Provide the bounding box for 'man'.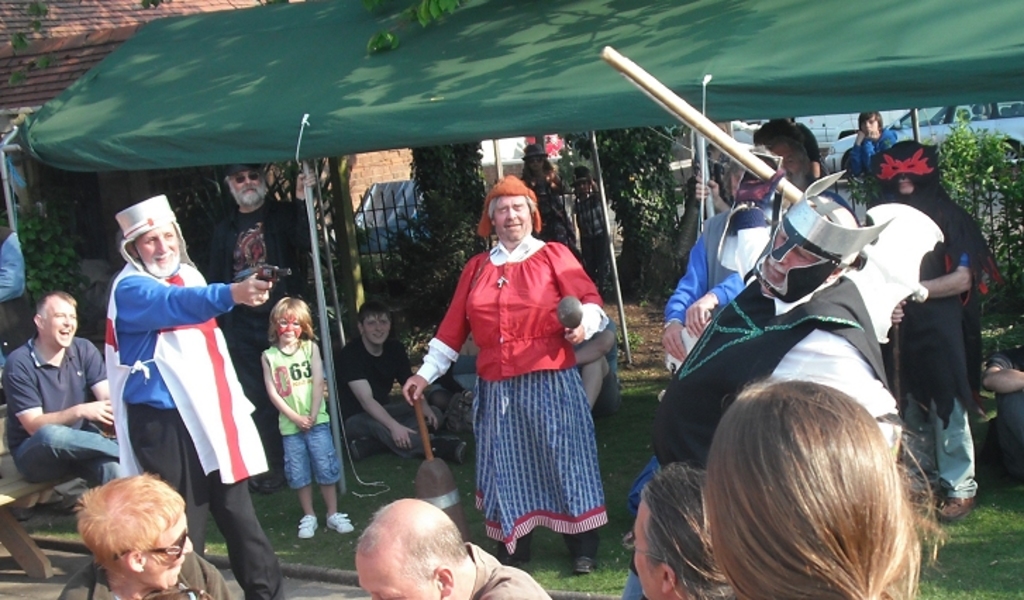
box=[356, 497, 554, 599].
